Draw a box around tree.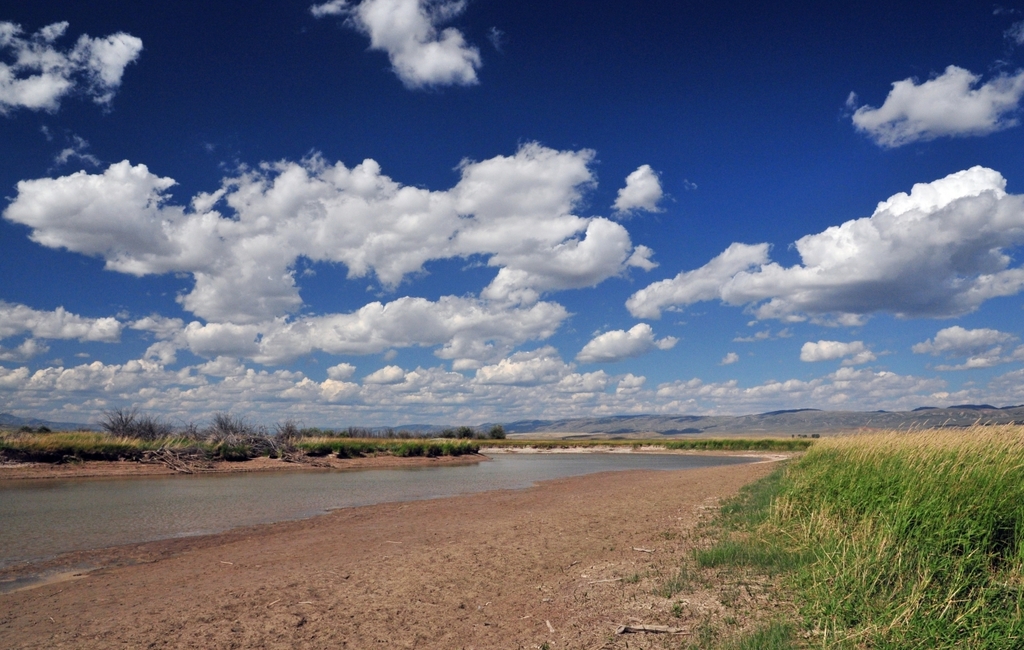
(438, 428, 449, 444).
